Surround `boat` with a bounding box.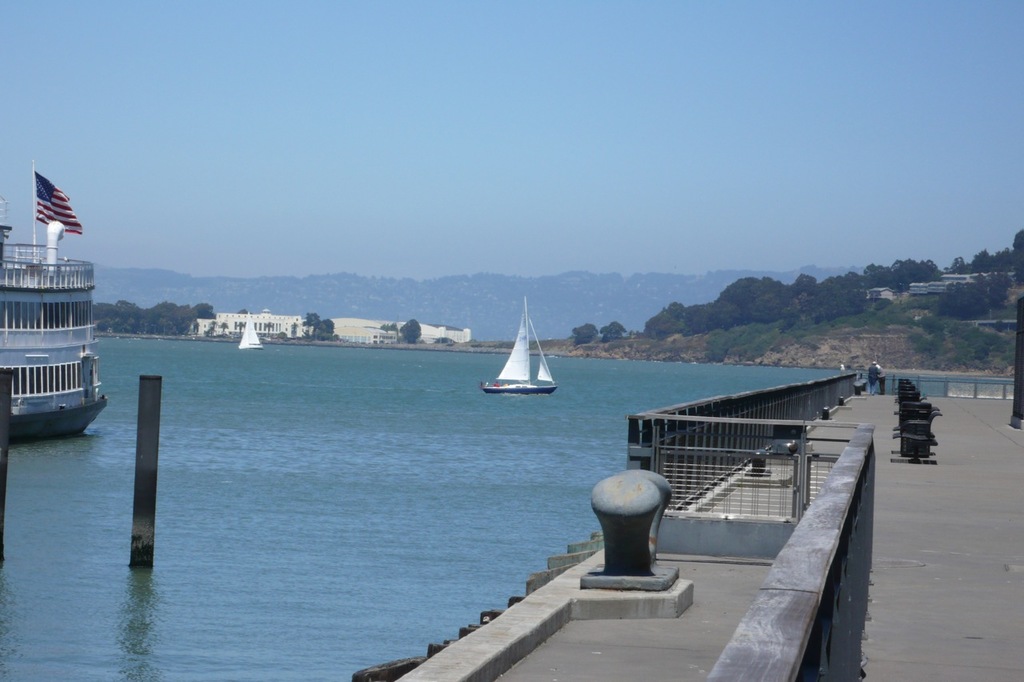
bbox(238, 310, 266, 352).
